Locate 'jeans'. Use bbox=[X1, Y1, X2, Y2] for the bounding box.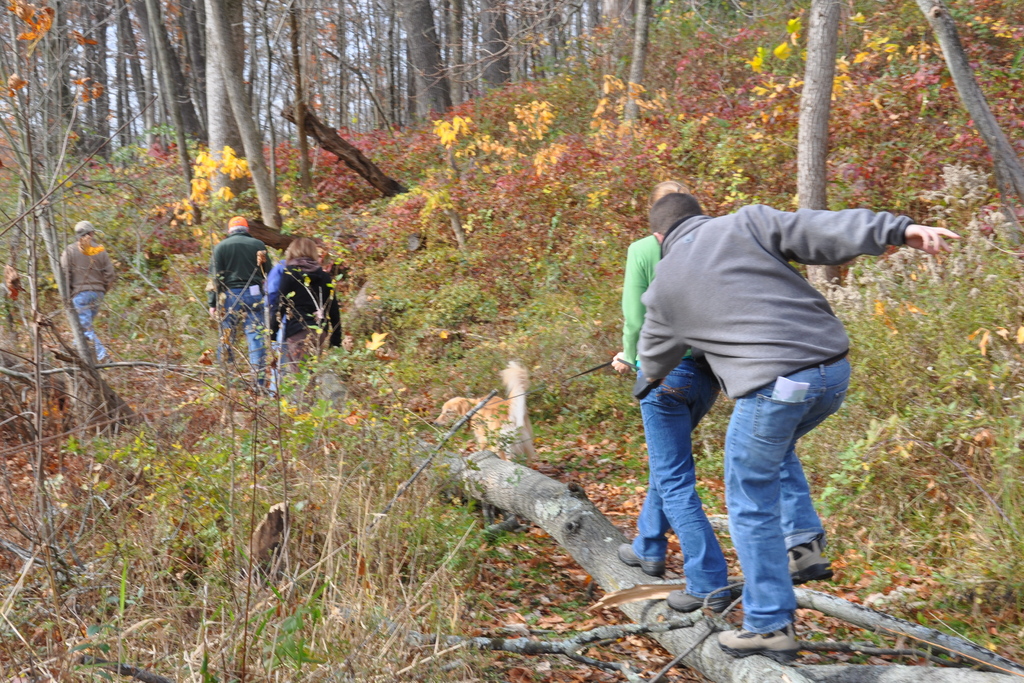
bbox=[71, 290, 104, 361].
